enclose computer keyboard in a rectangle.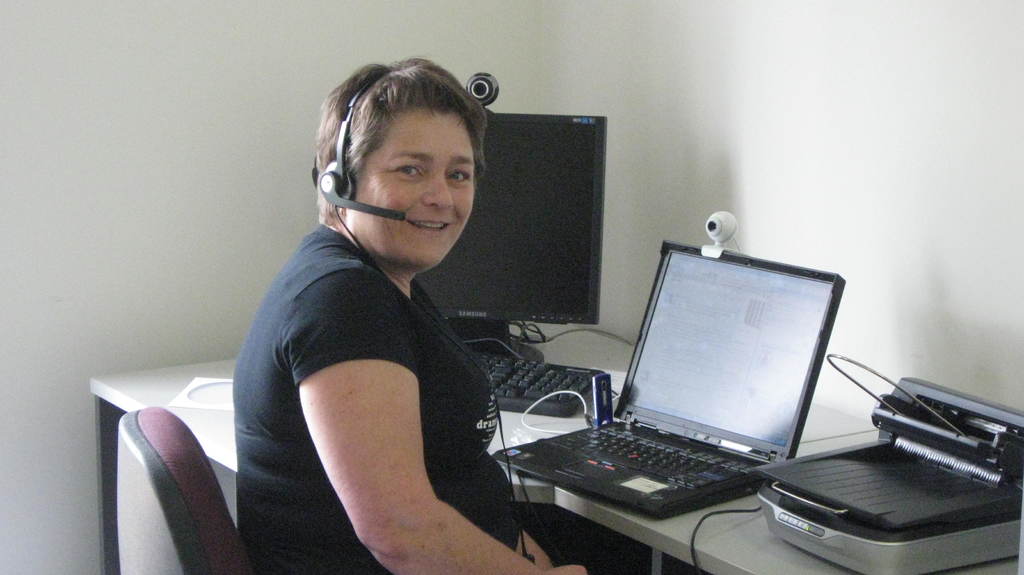
<region>463, 343, 601, 418</region>.
